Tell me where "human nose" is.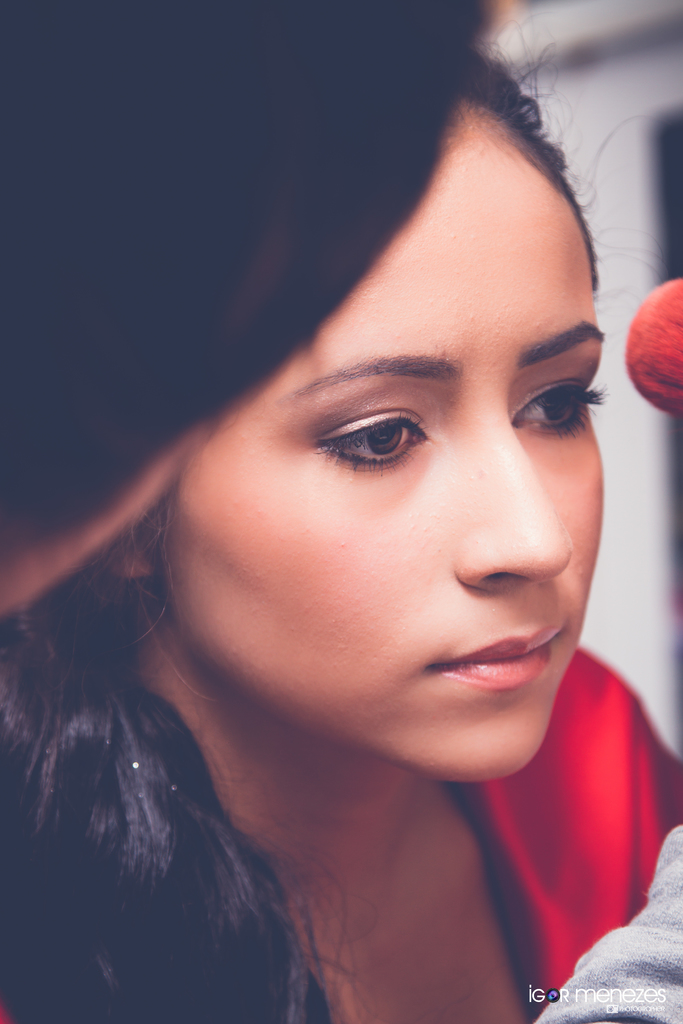
"human nose" is at (454, 419, 572, 598).
